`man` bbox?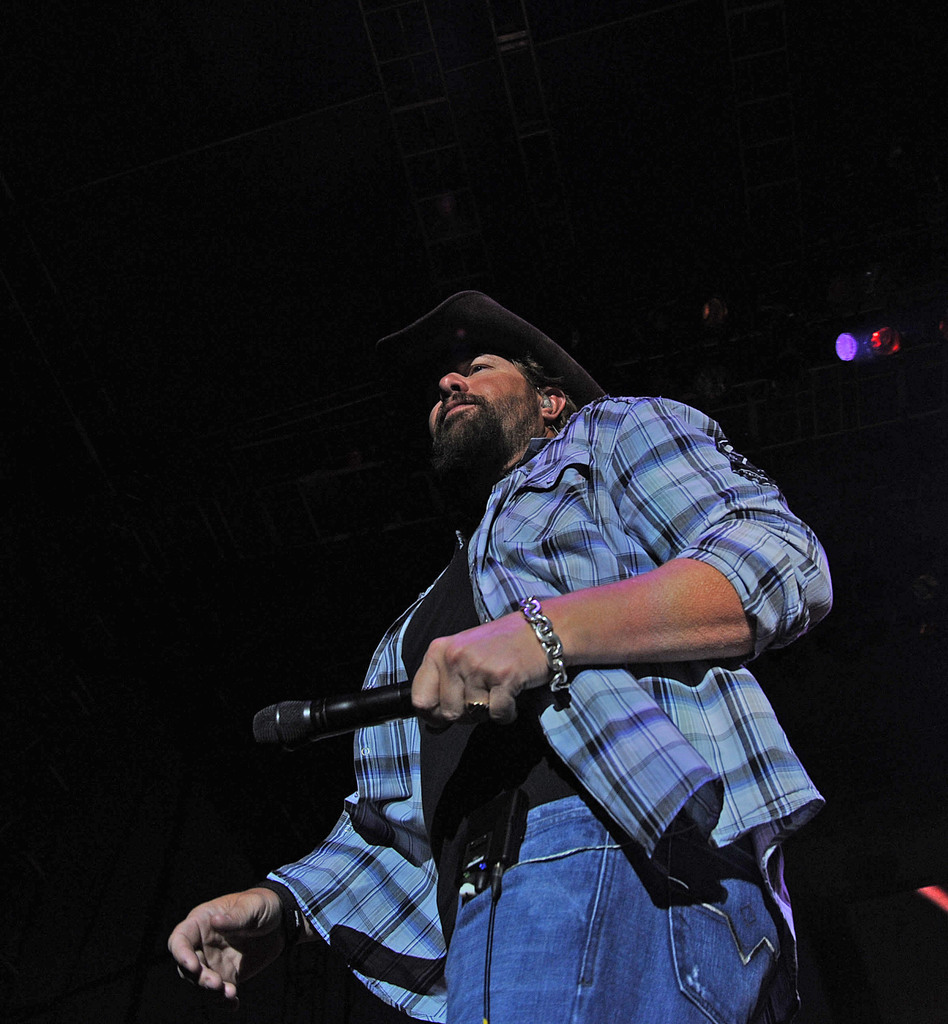
box(197, 348, 811, 975)
